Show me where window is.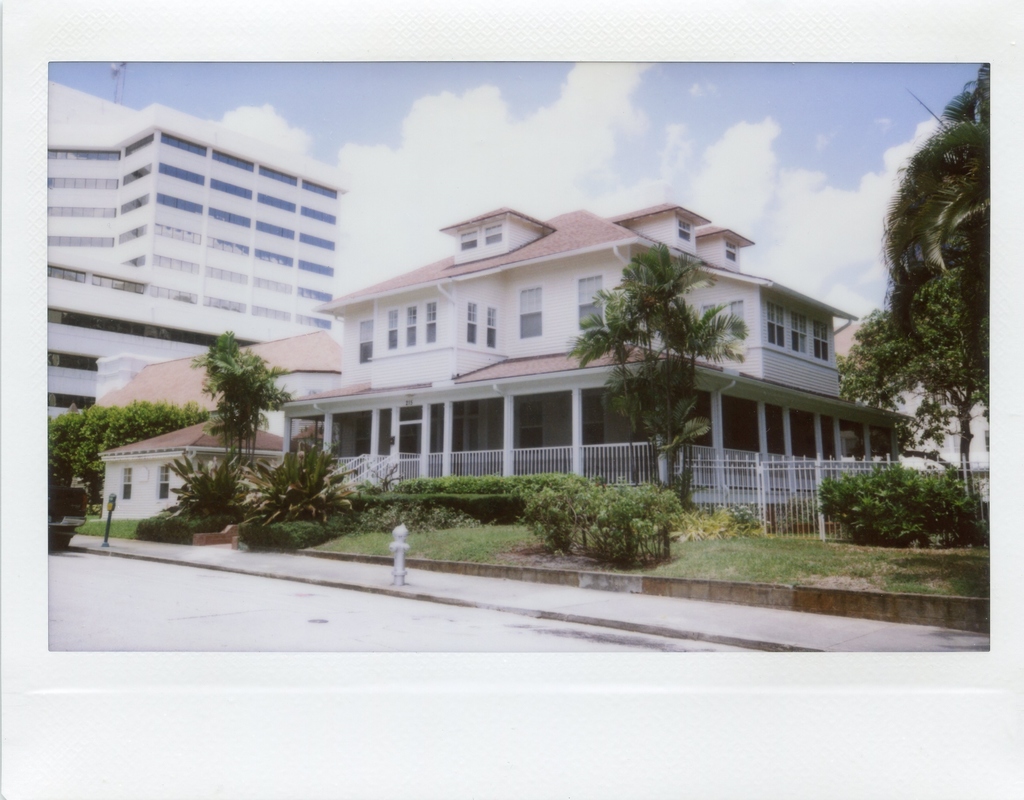
window is at bbox(467, 301, 477, 343).
